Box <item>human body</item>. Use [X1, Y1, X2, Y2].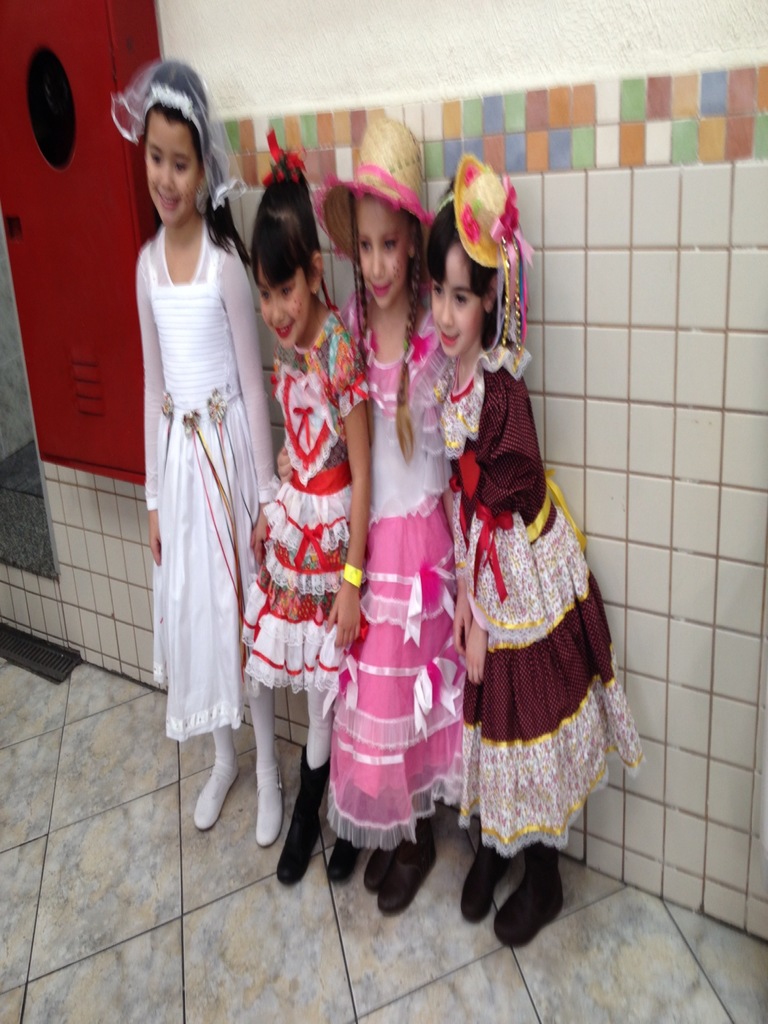
[250, 305, 369, 893].
